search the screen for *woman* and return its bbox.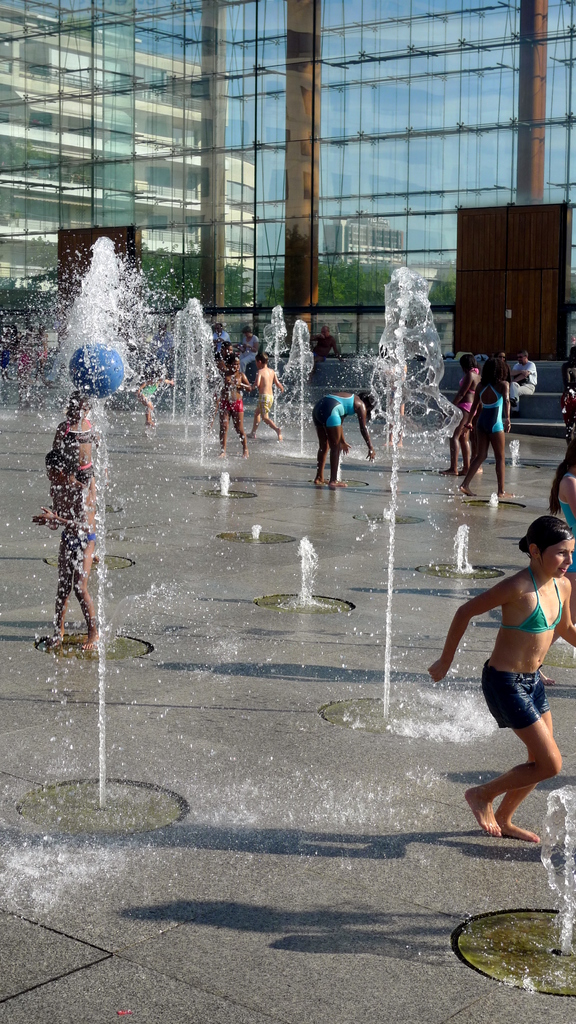
Found: bbox=[429, 520, 575, 842].
